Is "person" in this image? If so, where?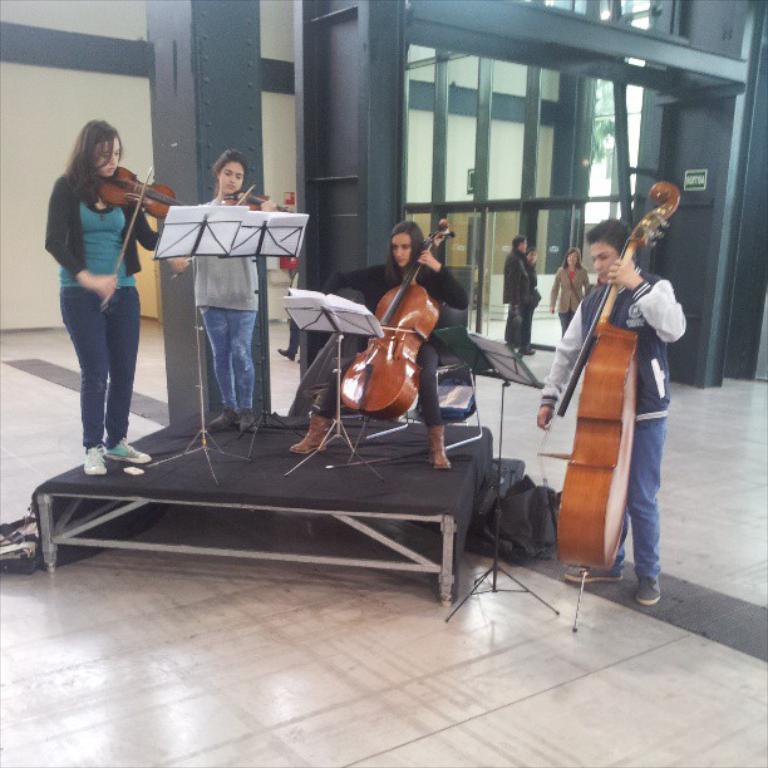
Yes, at [x1=504, y1=240, x2=532, y2=358].
